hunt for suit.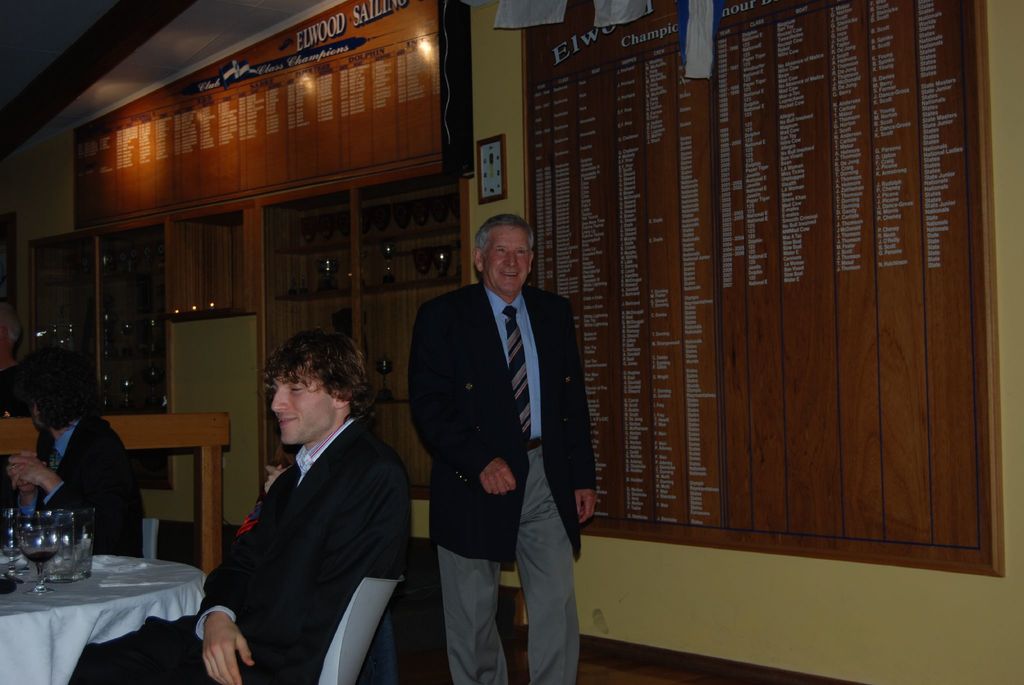
Hunted down at bbox(413, 216, 593, 674).
